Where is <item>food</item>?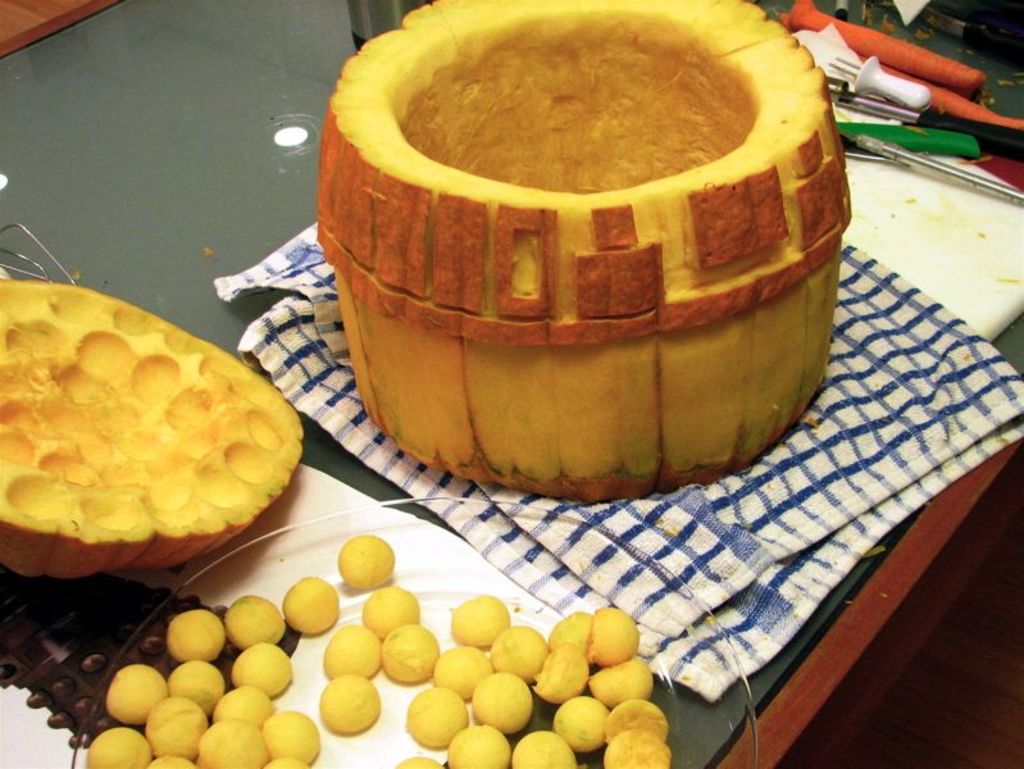
(323,623,383,675).
